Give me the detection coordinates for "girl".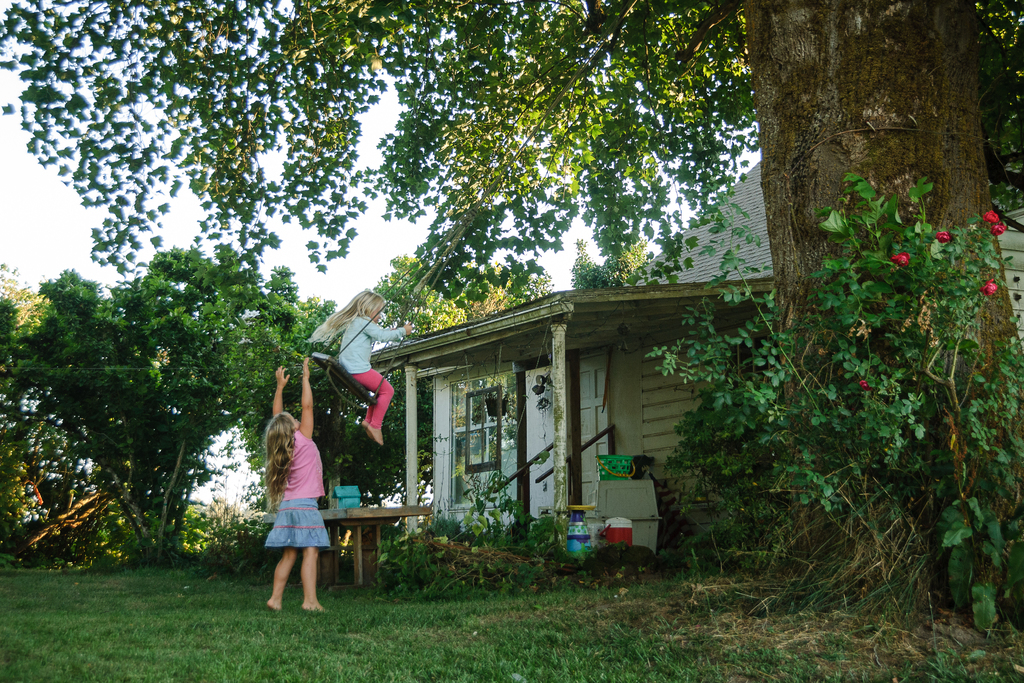
left=330, top=286, right=413, bottom=441.
